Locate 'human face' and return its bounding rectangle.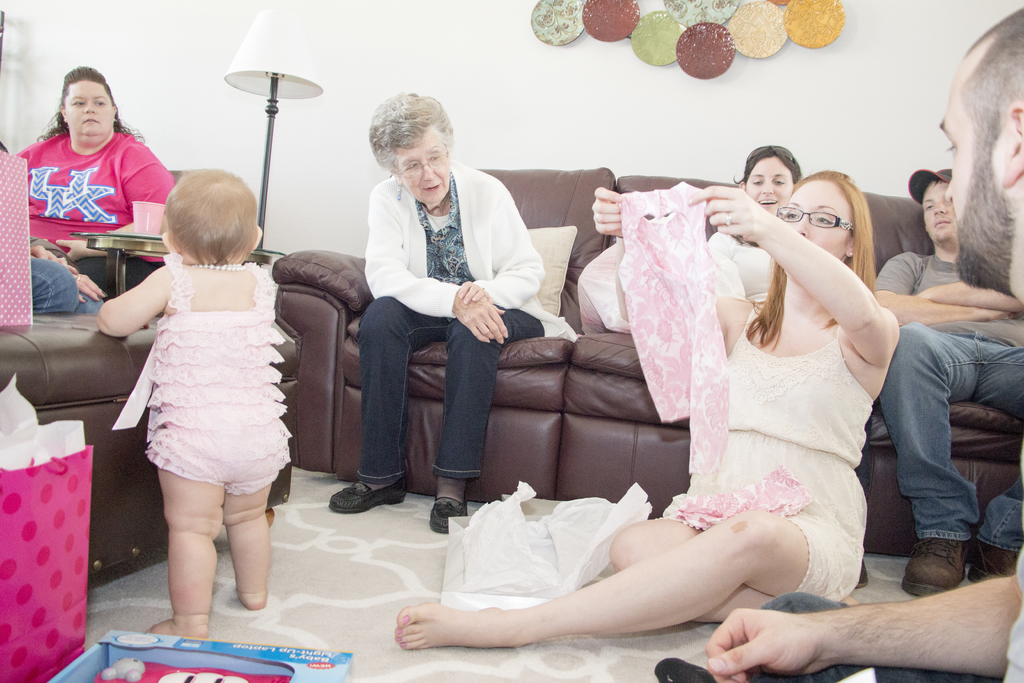
left=393, top=129, right=451, bottom=205.
